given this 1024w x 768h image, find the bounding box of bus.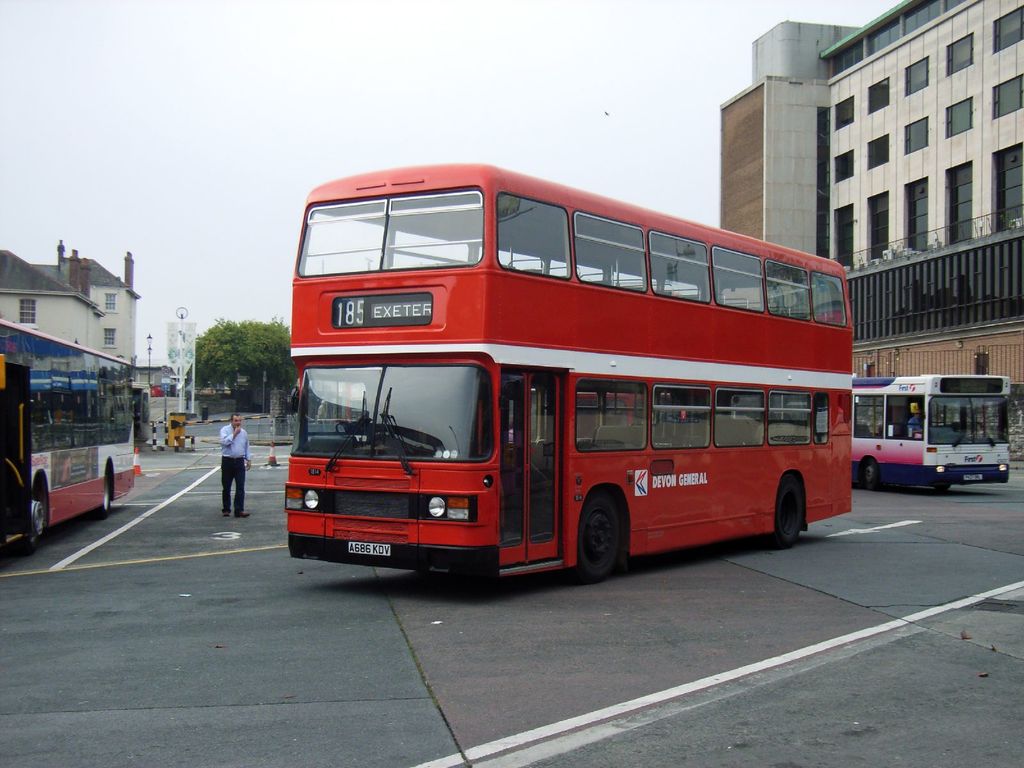
box=[851, 372, 1009, 504].
